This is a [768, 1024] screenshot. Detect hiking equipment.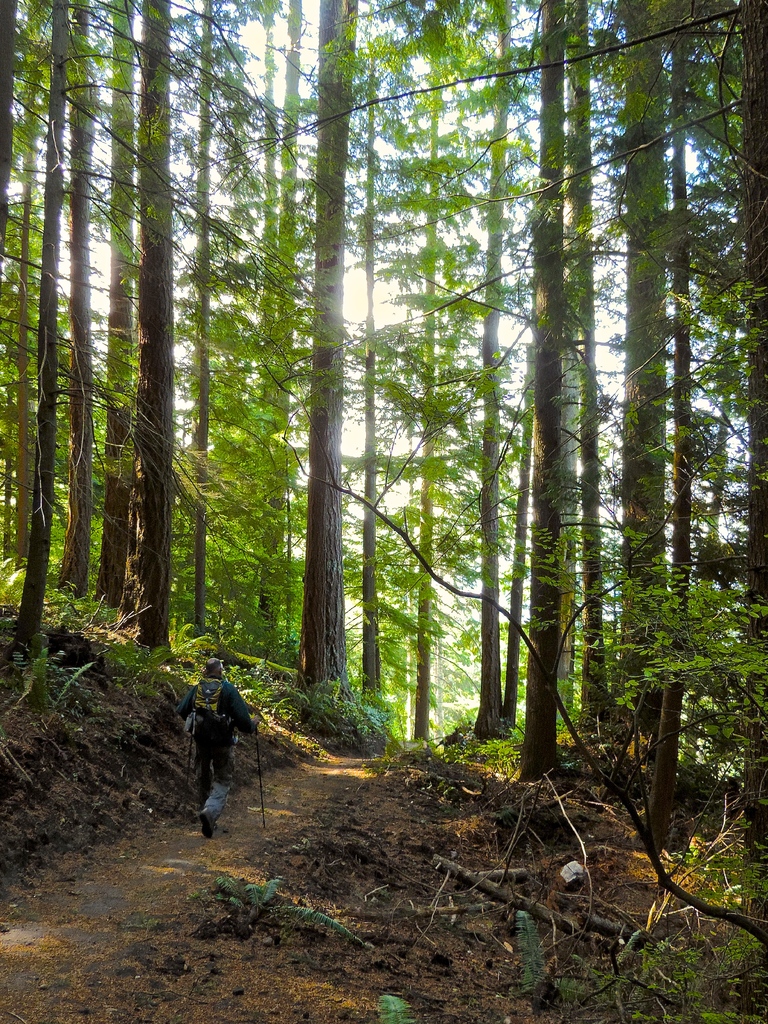
Rect(257, 728, 264, 820).
